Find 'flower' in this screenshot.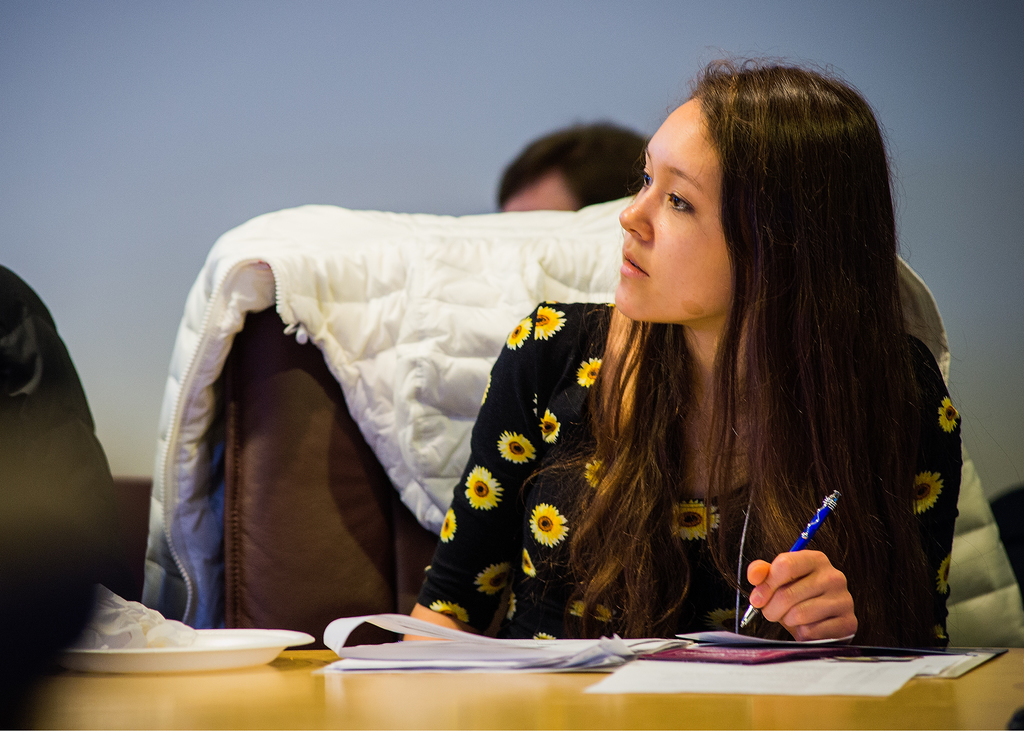
The bounding box for 'flower' is <bbox>504, 317, 525, 344</bbox>.
